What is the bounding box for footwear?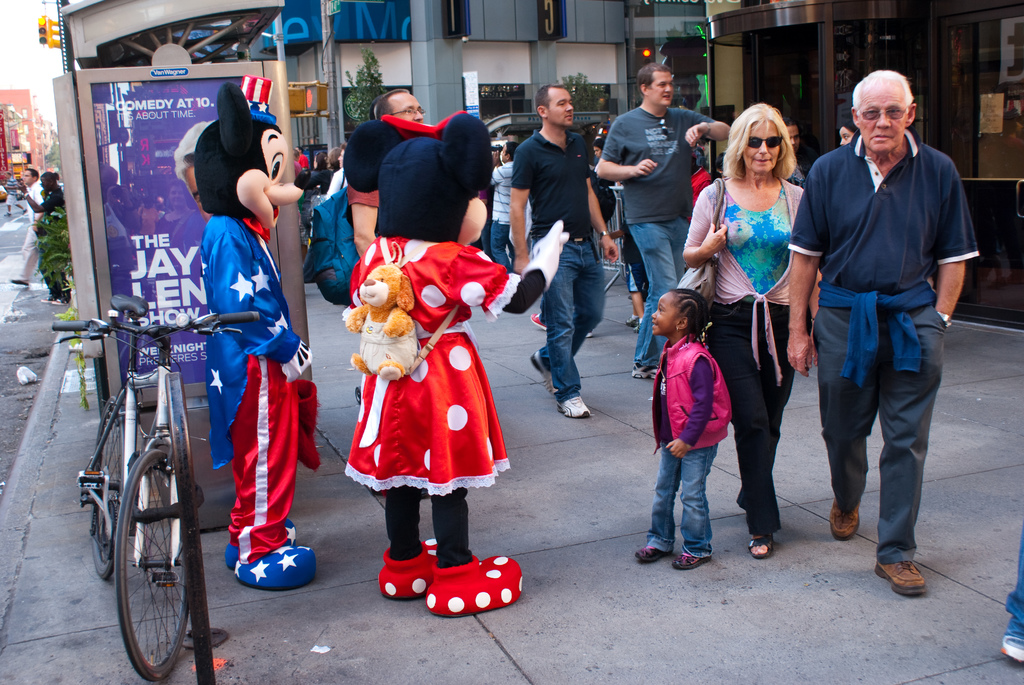
left=630, top=365, right=671, bottom=379.
